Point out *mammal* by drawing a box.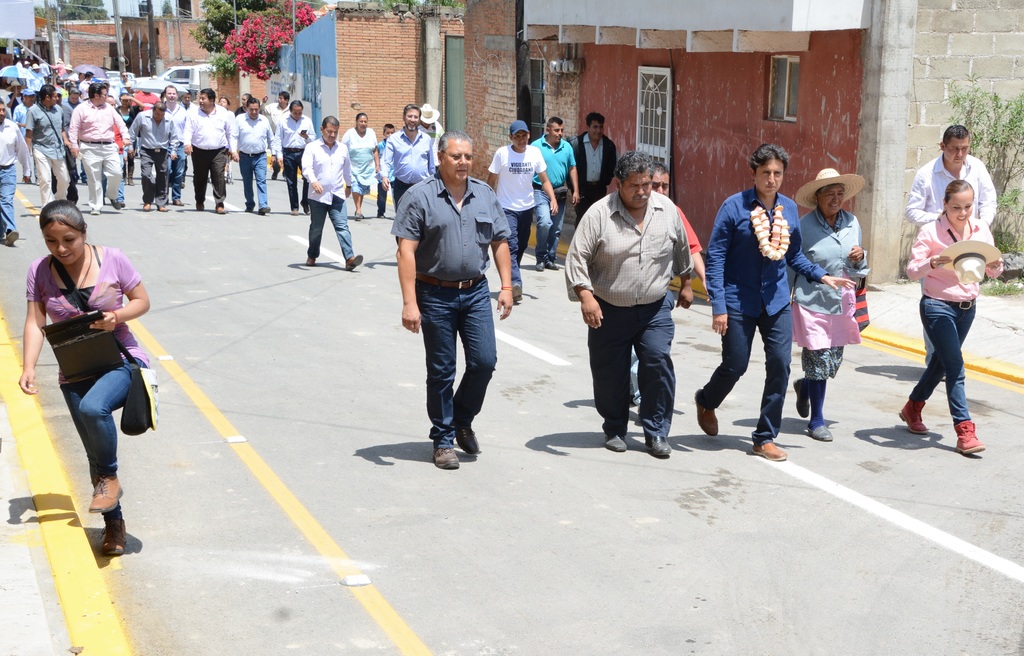
{"x1": 378, "y1": 105, "x2": 433, "y2": 239}.
